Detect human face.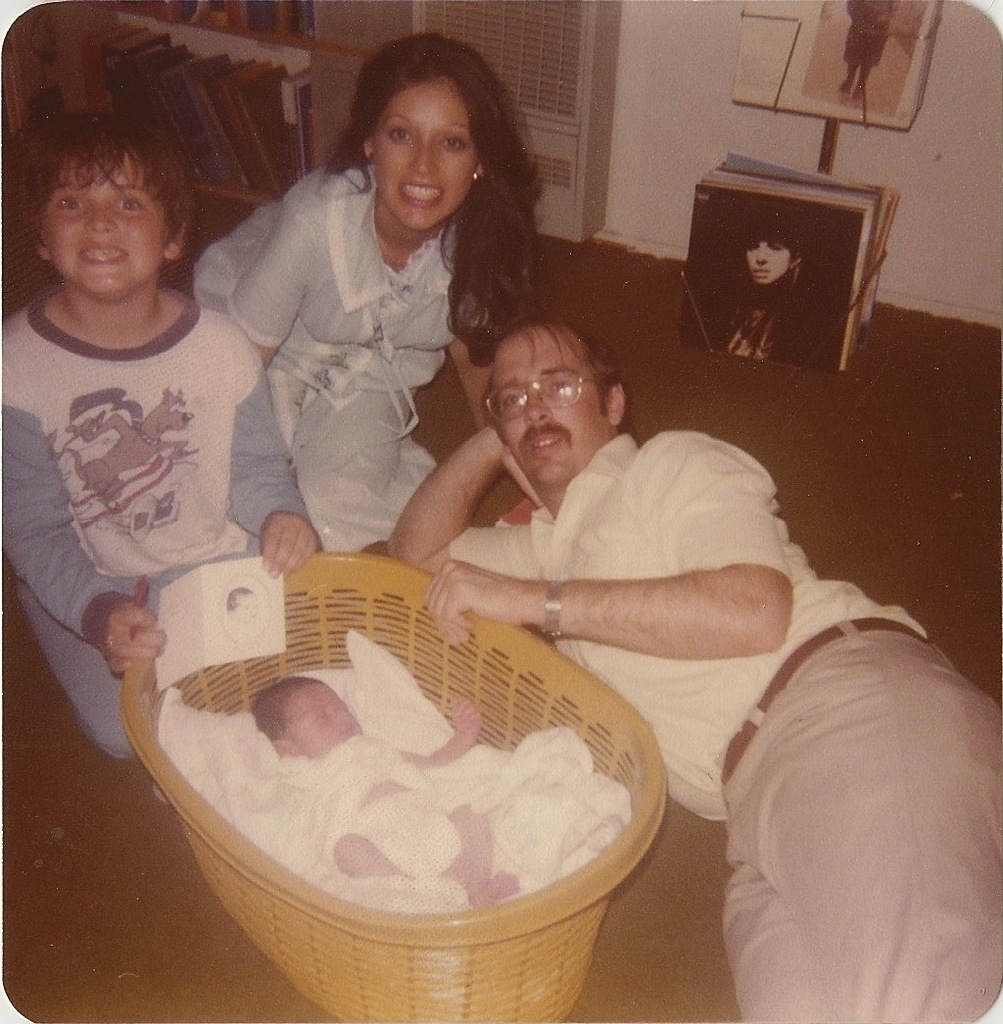
Detected at 373/79/478/231.
